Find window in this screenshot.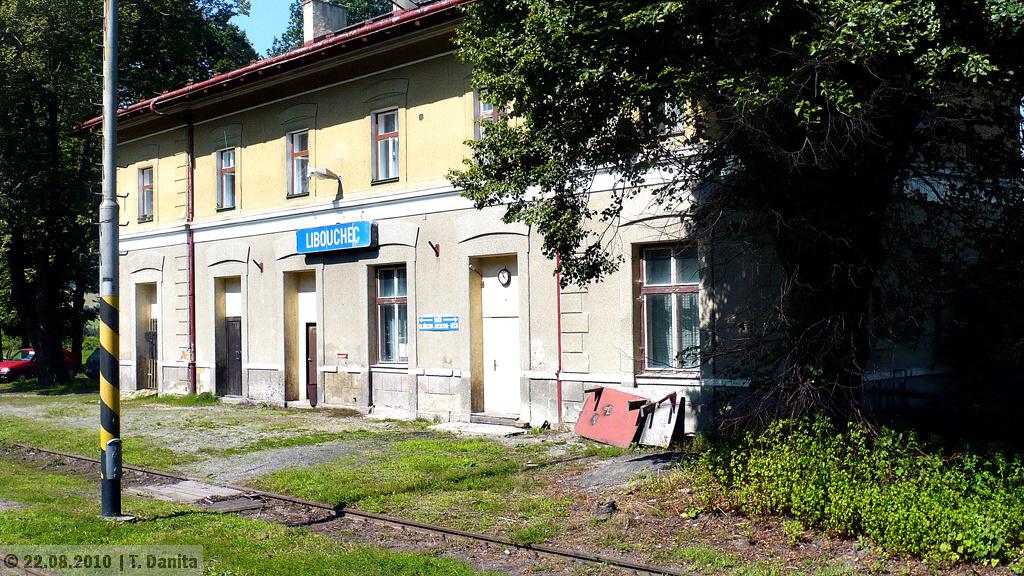
The bounding box for window is bbox(664, 65, 684, 135).
